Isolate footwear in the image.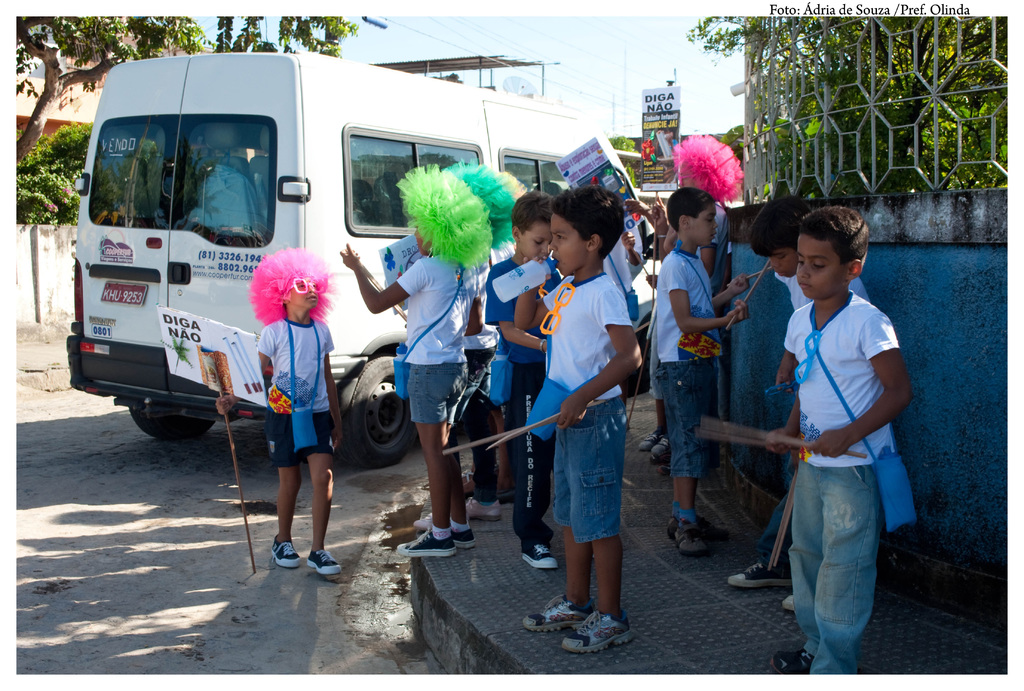
Isolated region: 525:592:597:636.
